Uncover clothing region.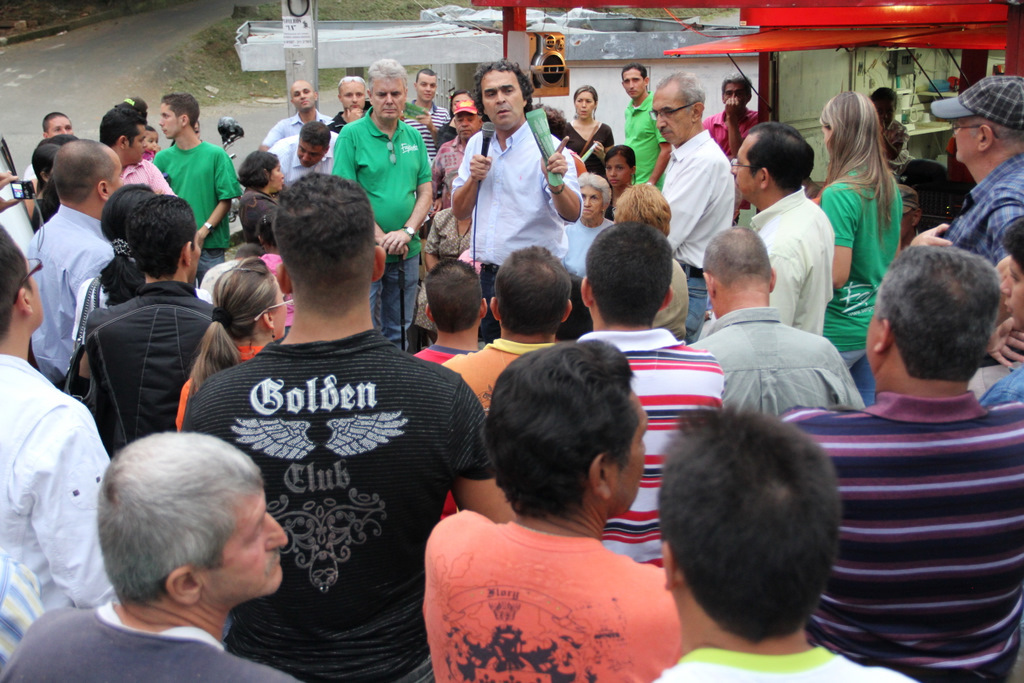
Uncovered: crop(749, 179, 829, 328).
